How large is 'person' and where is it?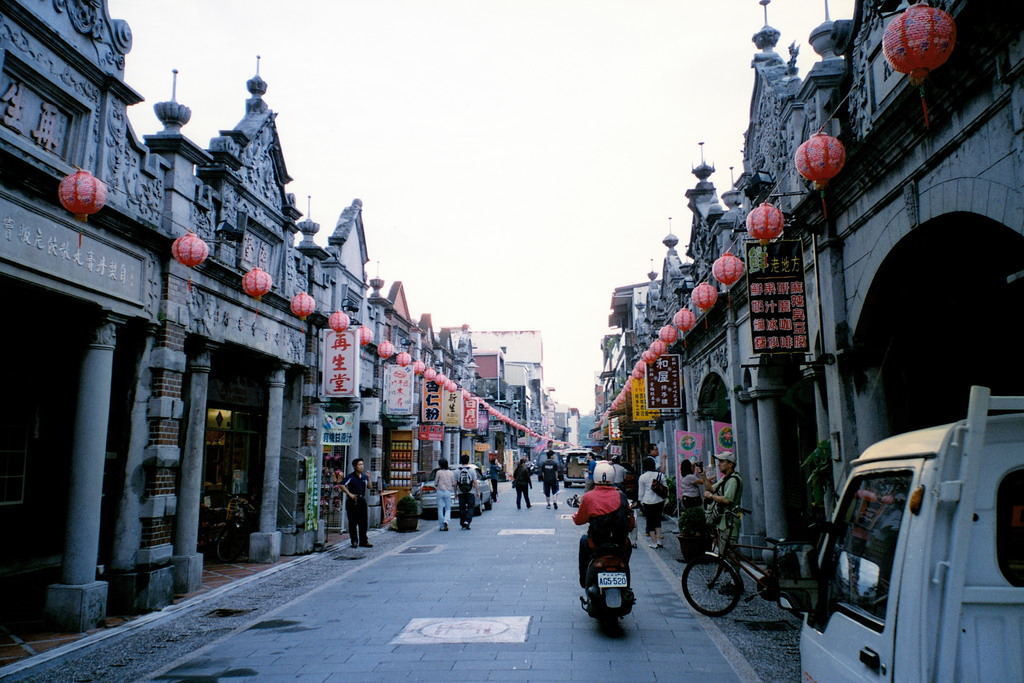
Bounding box: crop(583, 451, 591, 490).
